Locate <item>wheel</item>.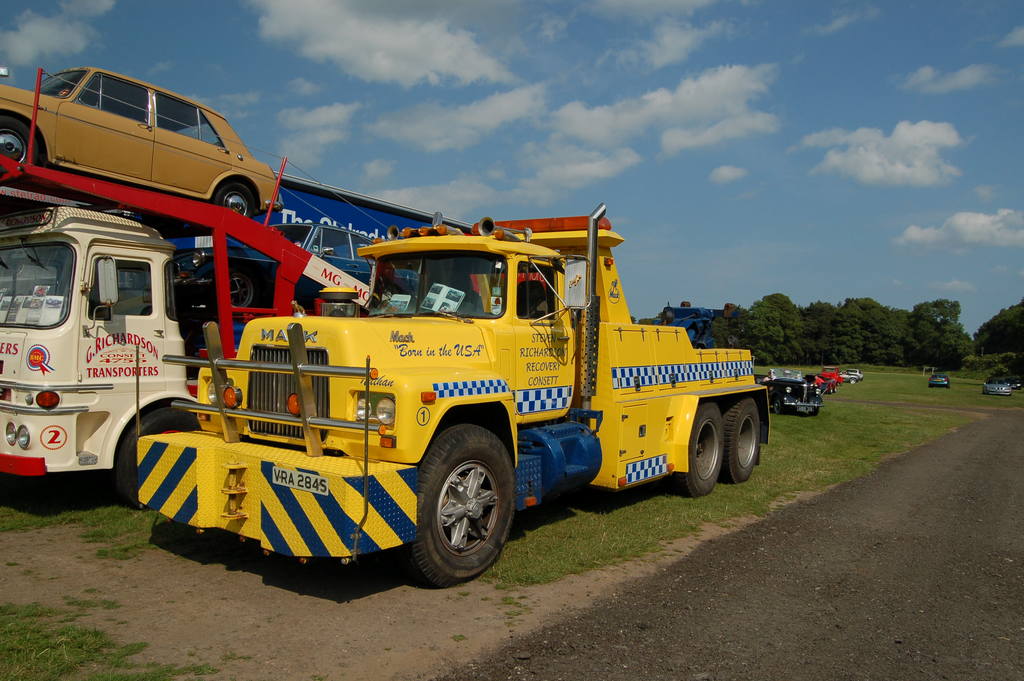
Bounding box: detection(229, 270, 254, 308).
